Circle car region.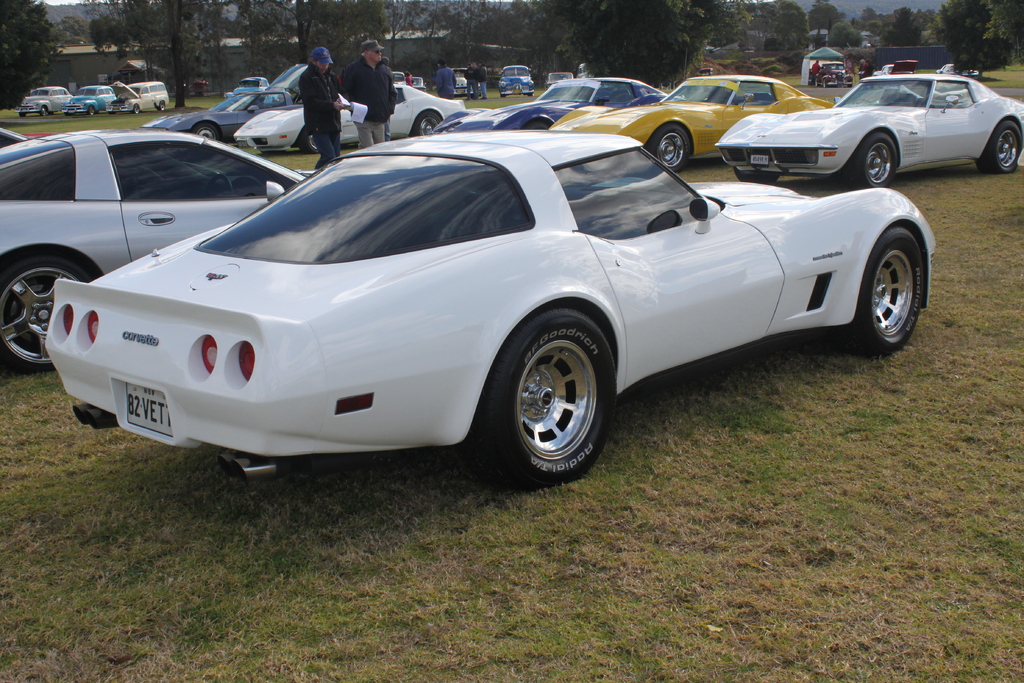
Region: x1=499 y1=63 x2=539 y2=97.
